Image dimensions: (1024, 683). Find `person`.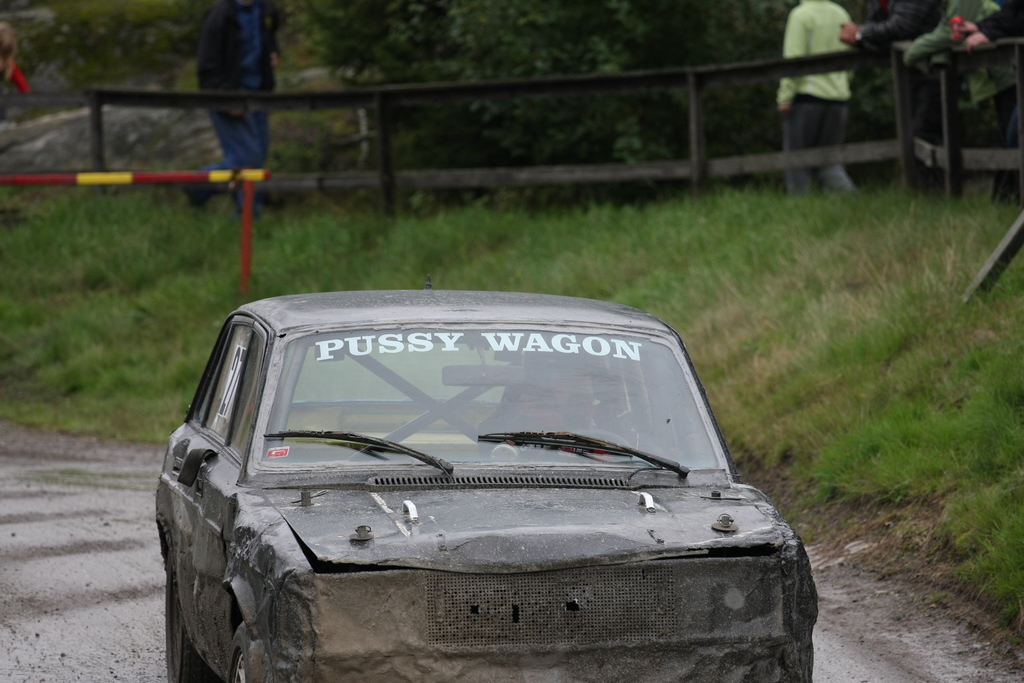
(787,0,887,206).
